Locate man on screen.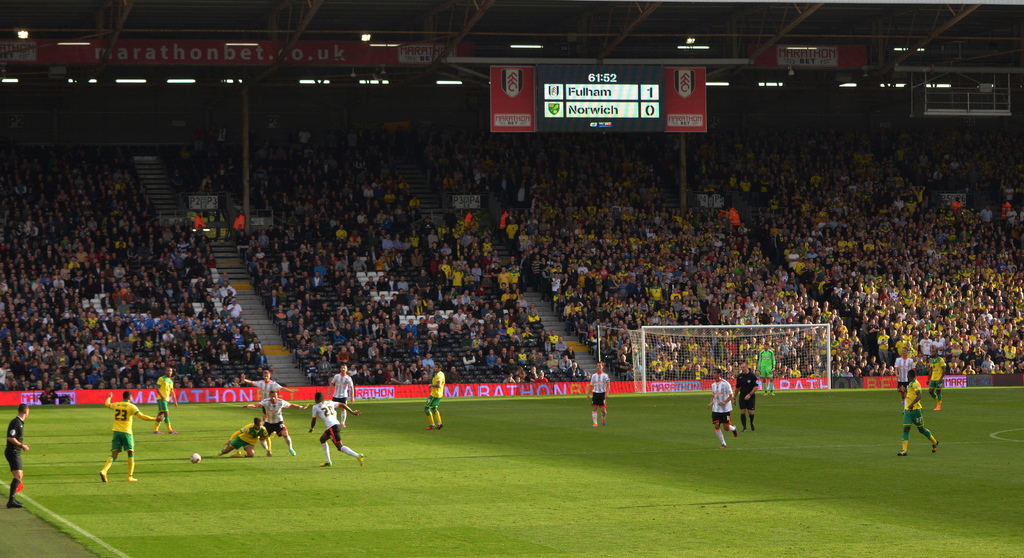
On screen at (305, 392, 356, 469).
